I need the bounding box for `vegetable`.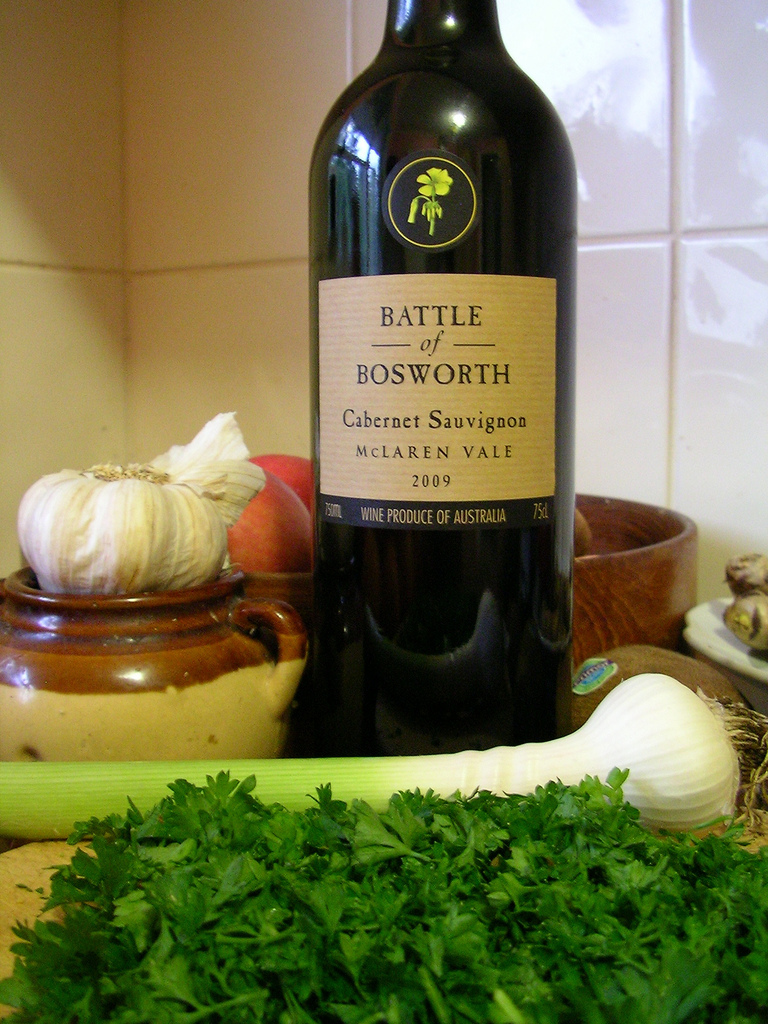
Here it is: [232, 482, 316, 579].
